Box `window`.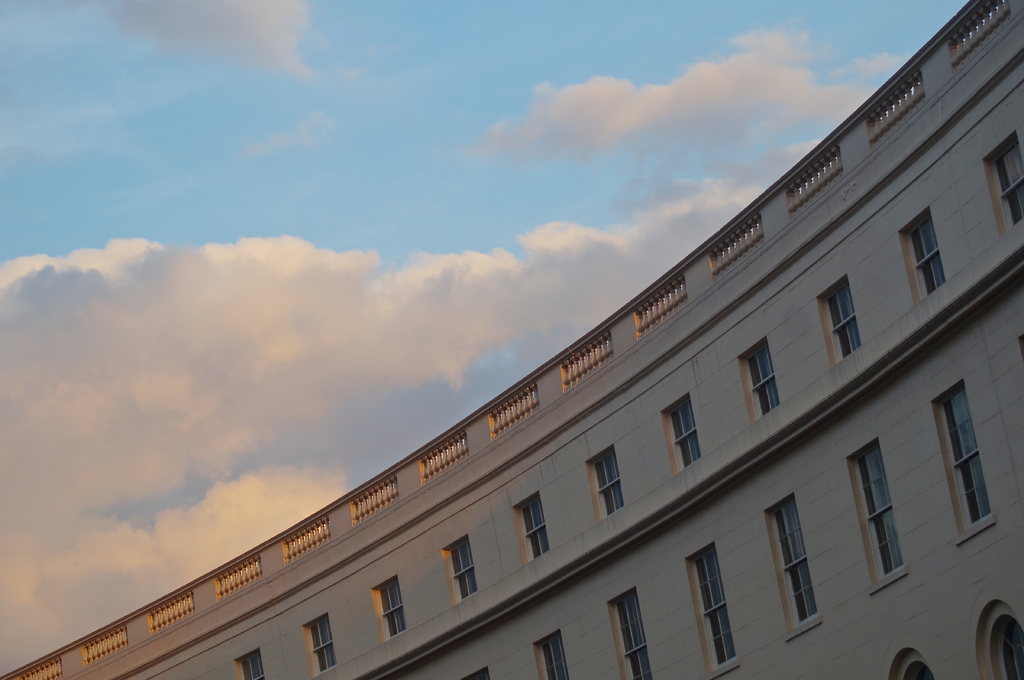
BBox(982, 132, 1023, 237).
